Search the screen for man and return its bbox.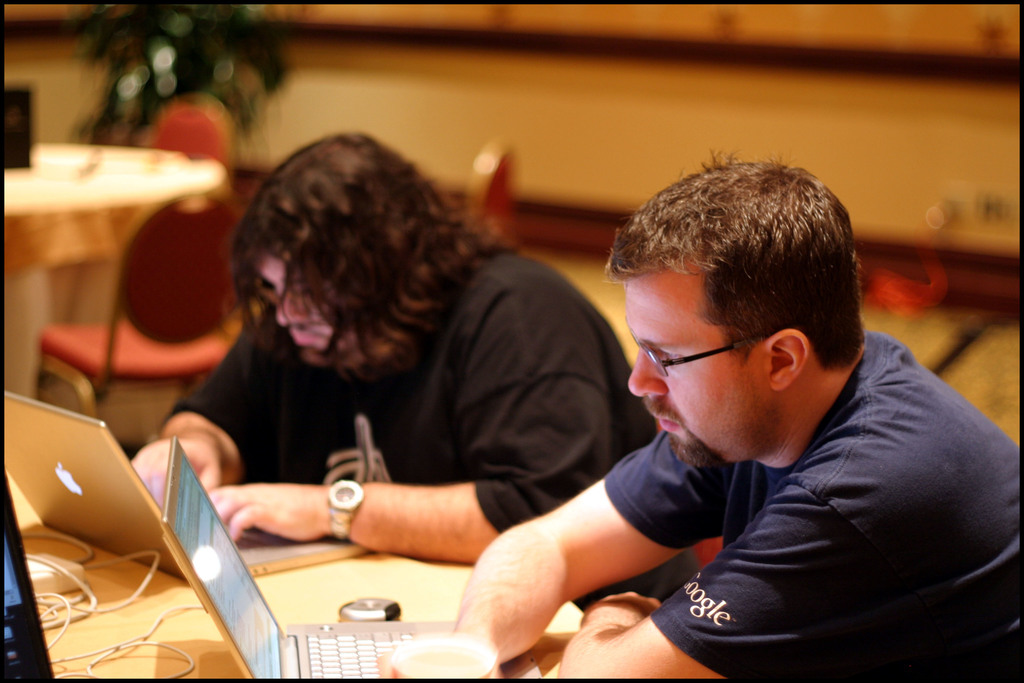
Found: bbox=(125, 123, 707, 623).
